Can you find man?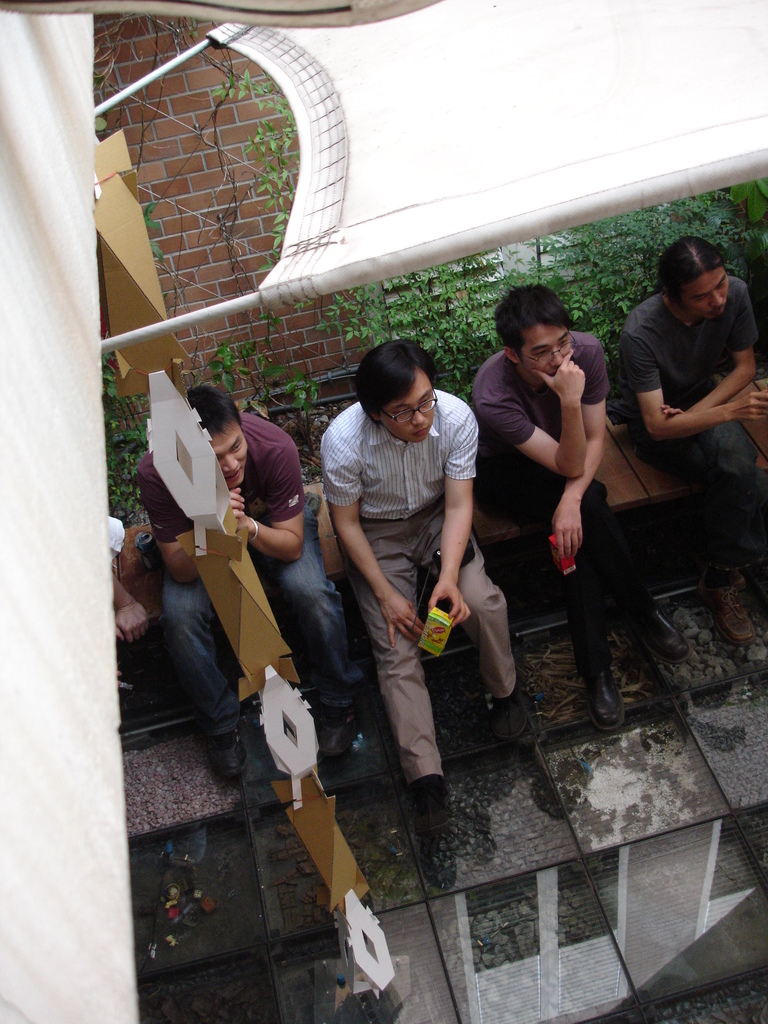
Yes, bounding box: <region>472, 285, 643, 719</region>.
